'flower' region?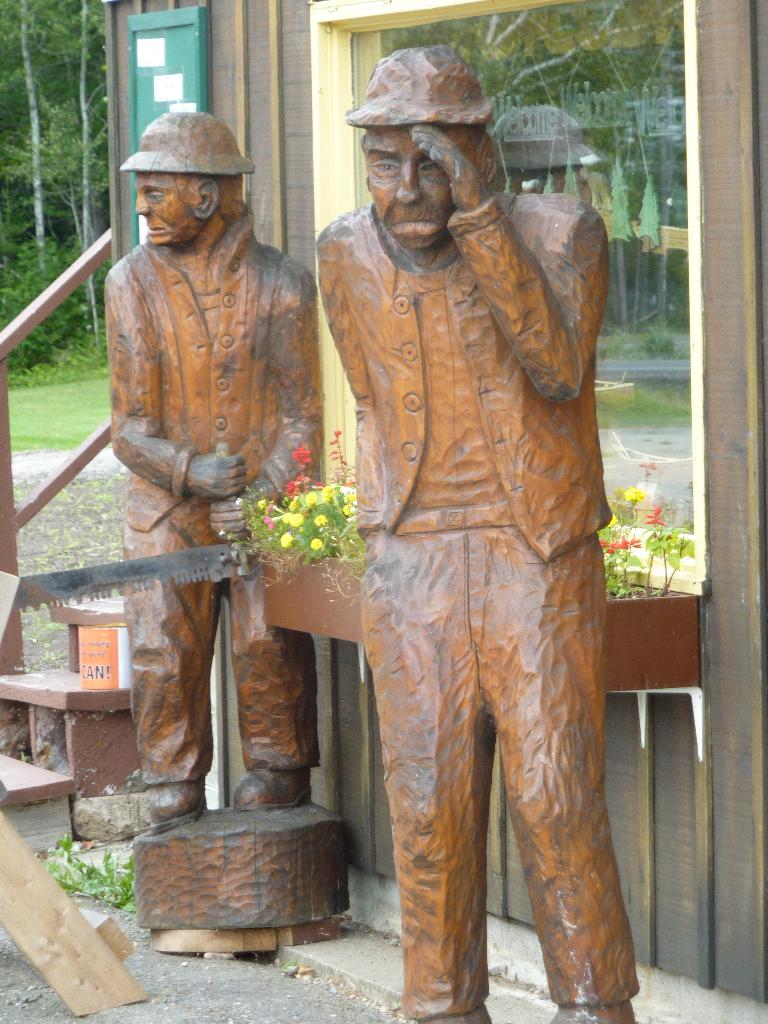
locate(289, 517, 305, 528)
